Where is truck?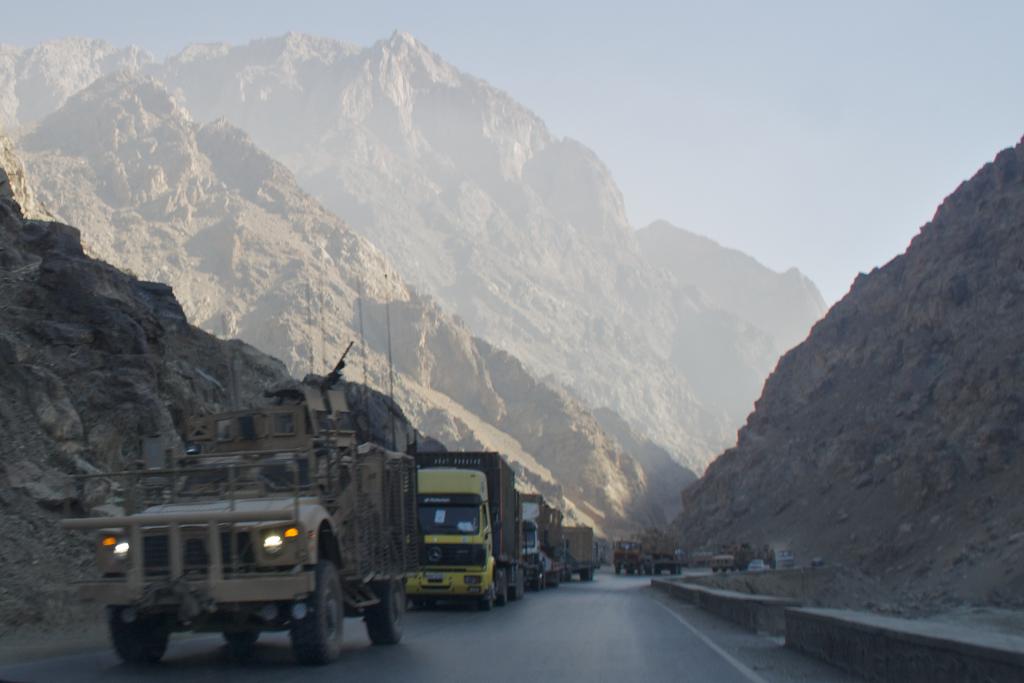
left=516, top=493, right=569, bottom=597.
